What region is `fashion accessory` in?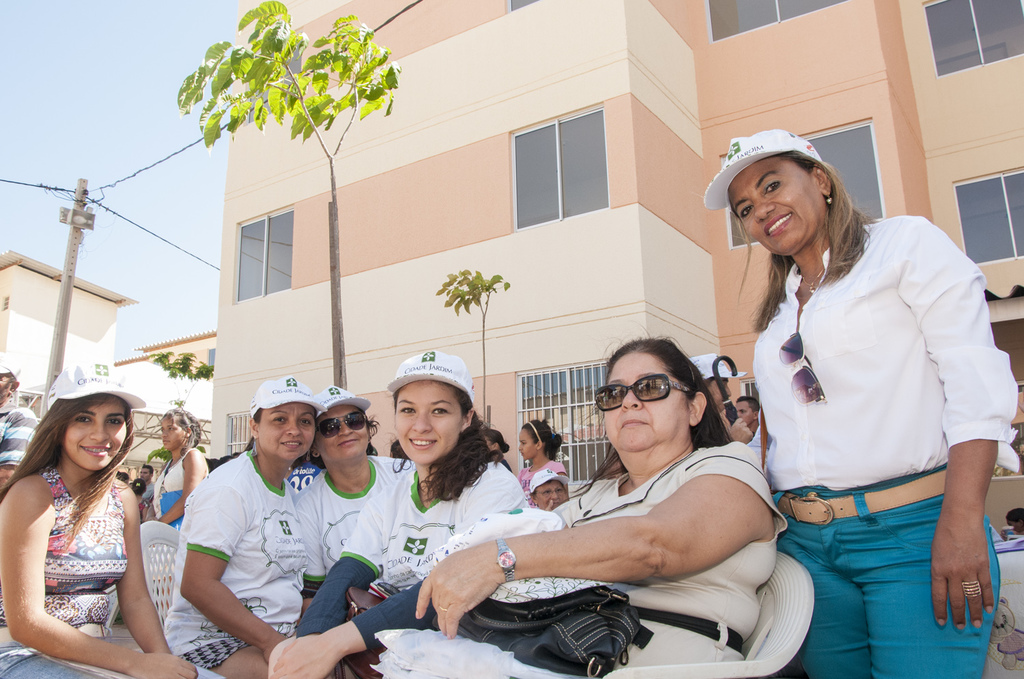
region(496, 540, 515, 583).
